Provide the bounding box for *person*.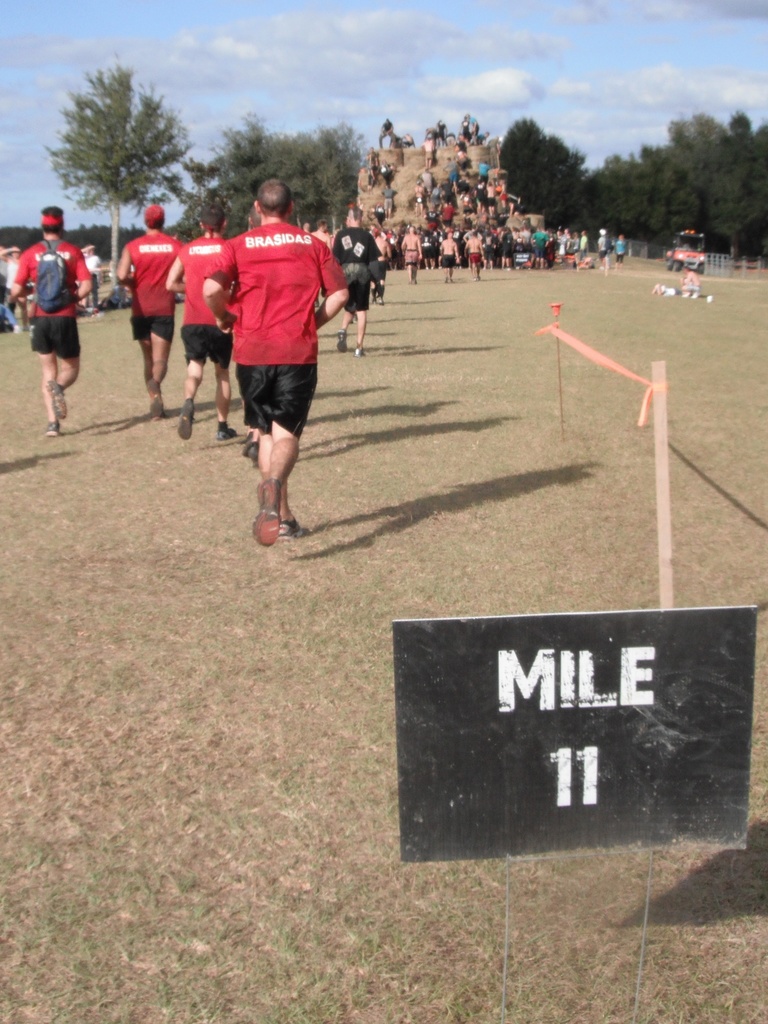
(199, 183, 352, 545).
